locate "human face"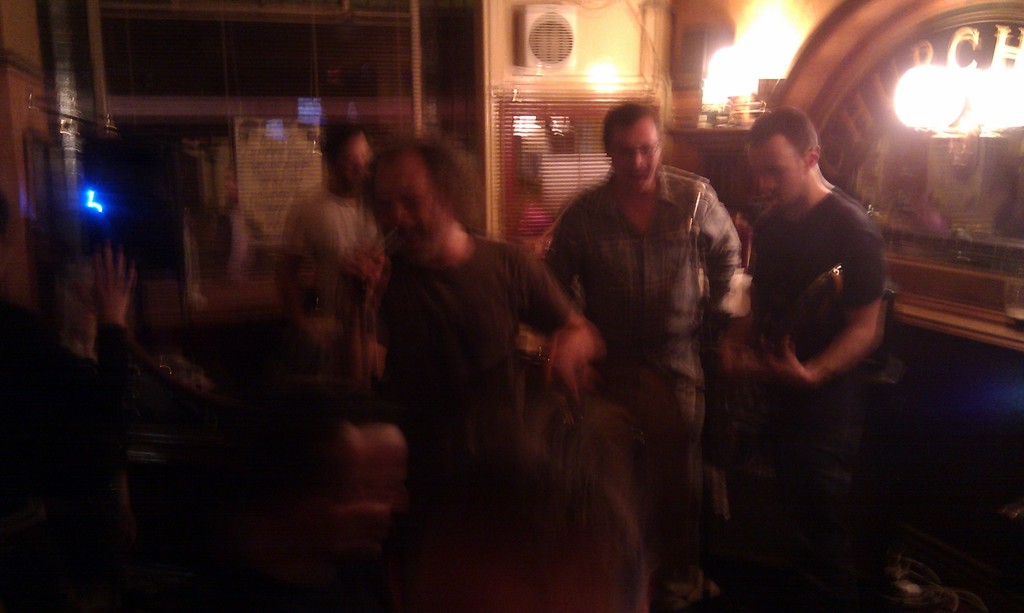
x1=744, y1=133, x2=804, y2=207
